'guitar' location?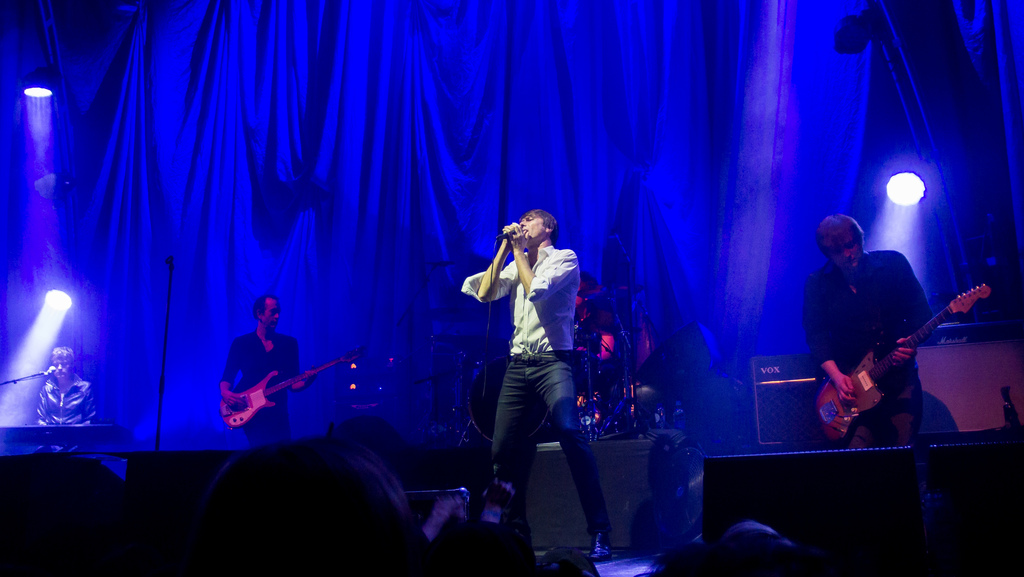
region(216, 342, 374, 428)
